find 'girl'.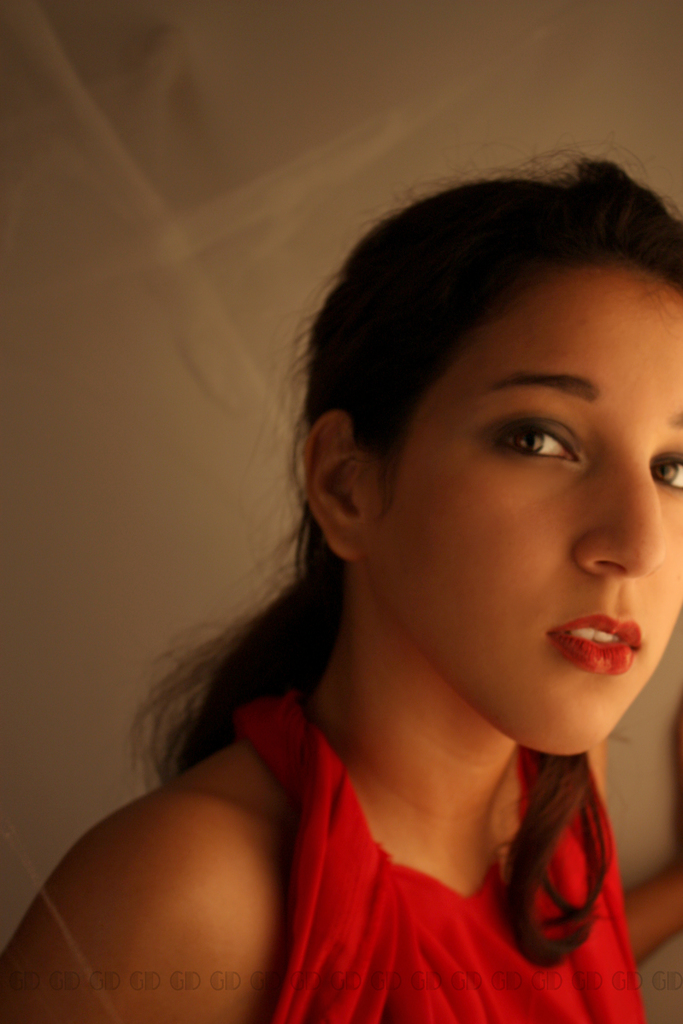
<box>0,139,682,1023</box>.
